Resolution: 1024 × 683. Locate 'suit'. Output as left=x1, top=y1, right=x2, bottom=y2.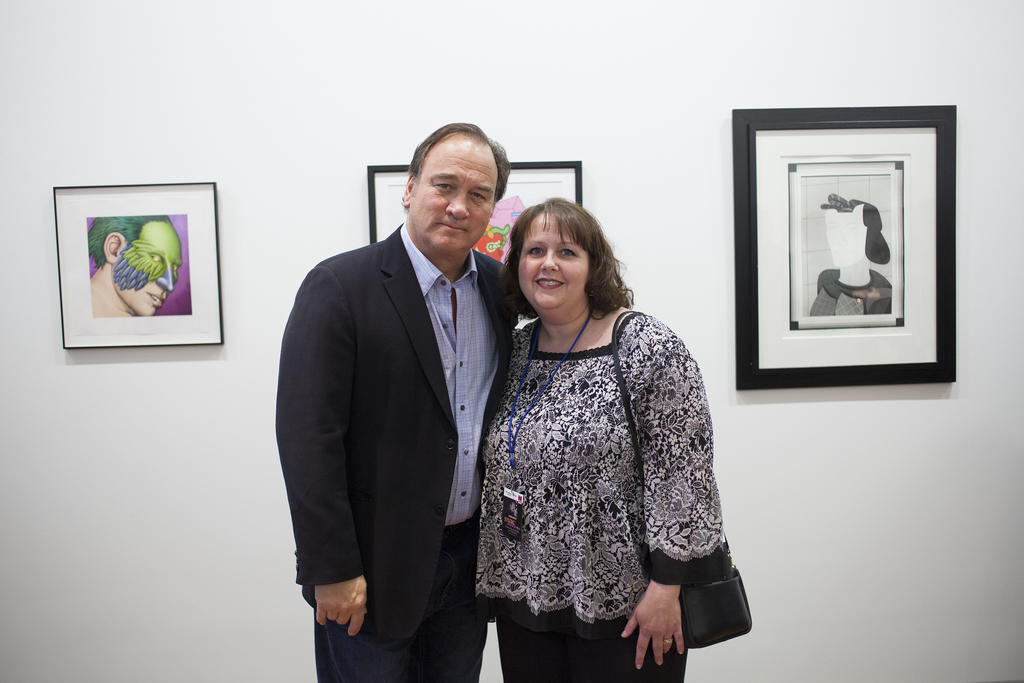
left=281, top=133, right=521, bottom=671.
